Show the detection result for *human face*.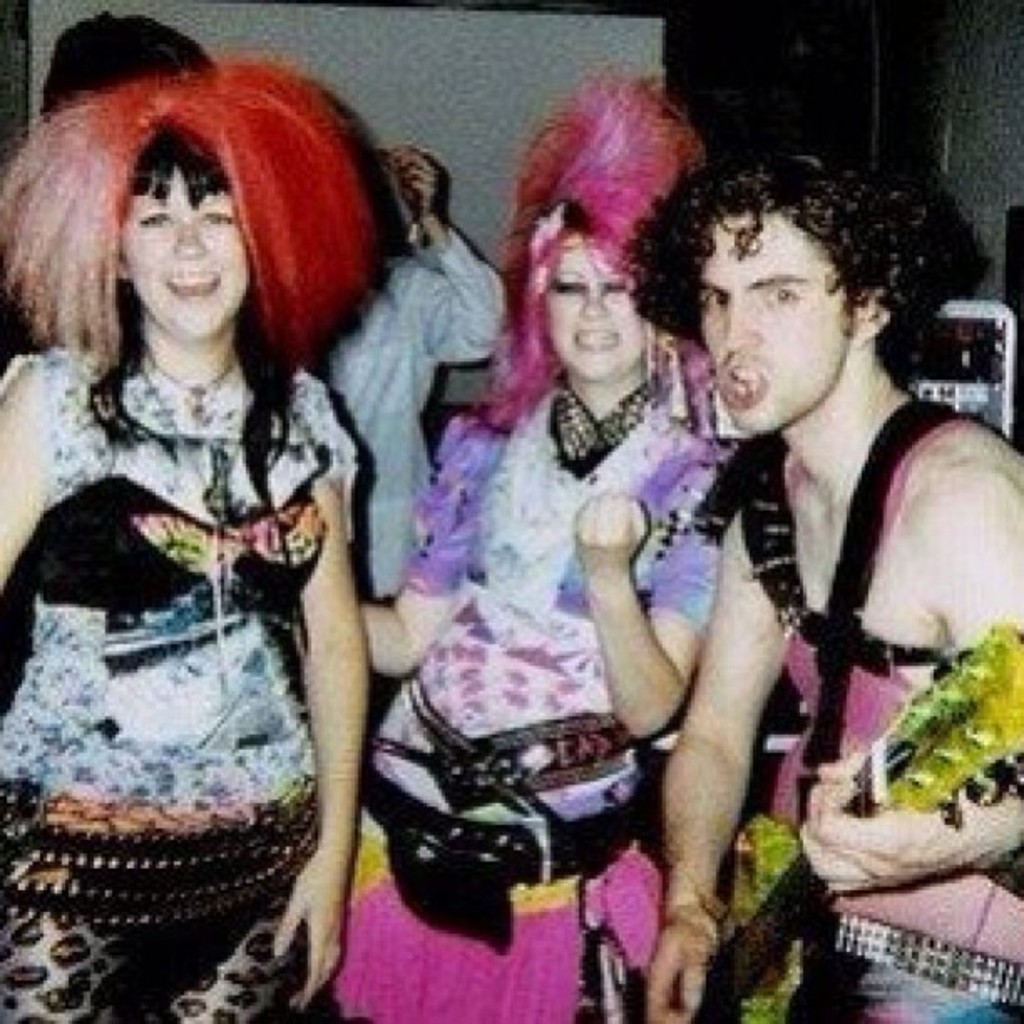
[122, 167, 248, 341].
